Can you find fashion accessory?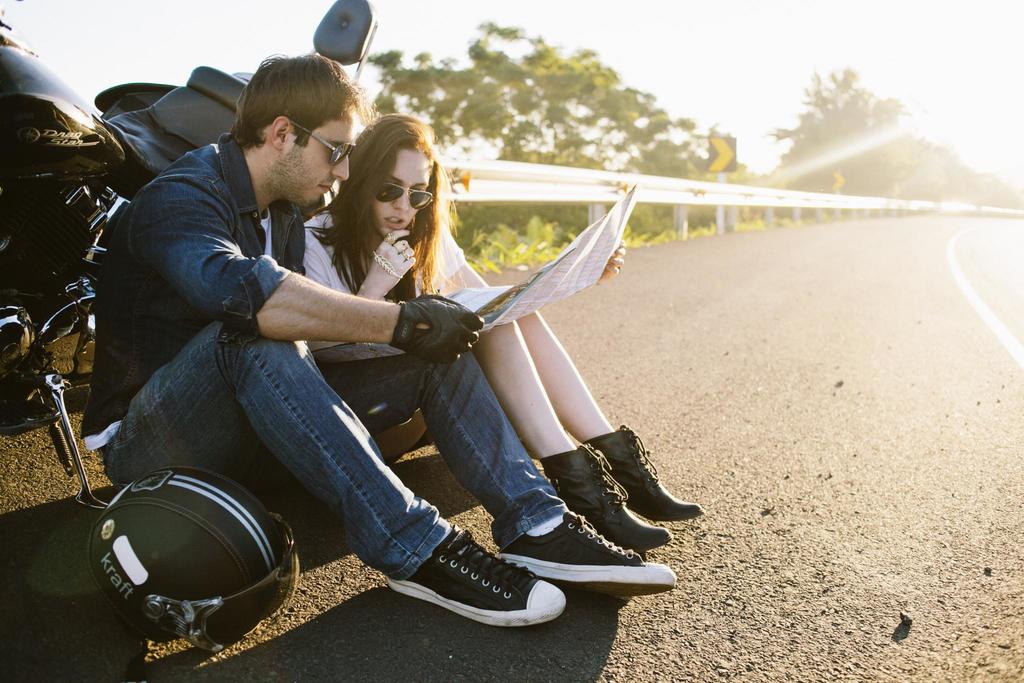
Yes, bounding box: [left=400, top=251, right=410, bottom=260].
